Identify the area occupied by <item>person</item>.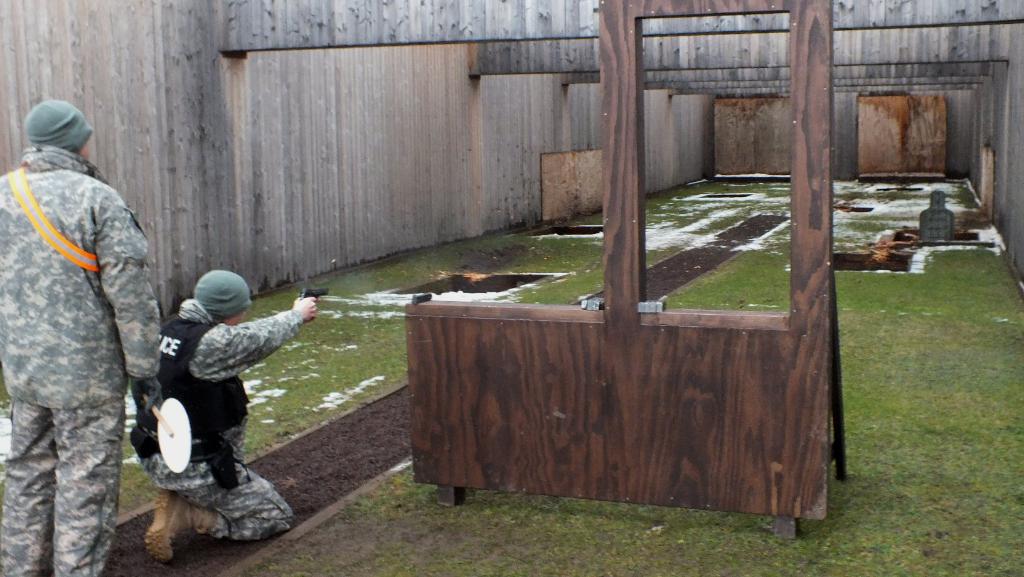
Area: x1=128, y1=270, x2=321, y2=564.
